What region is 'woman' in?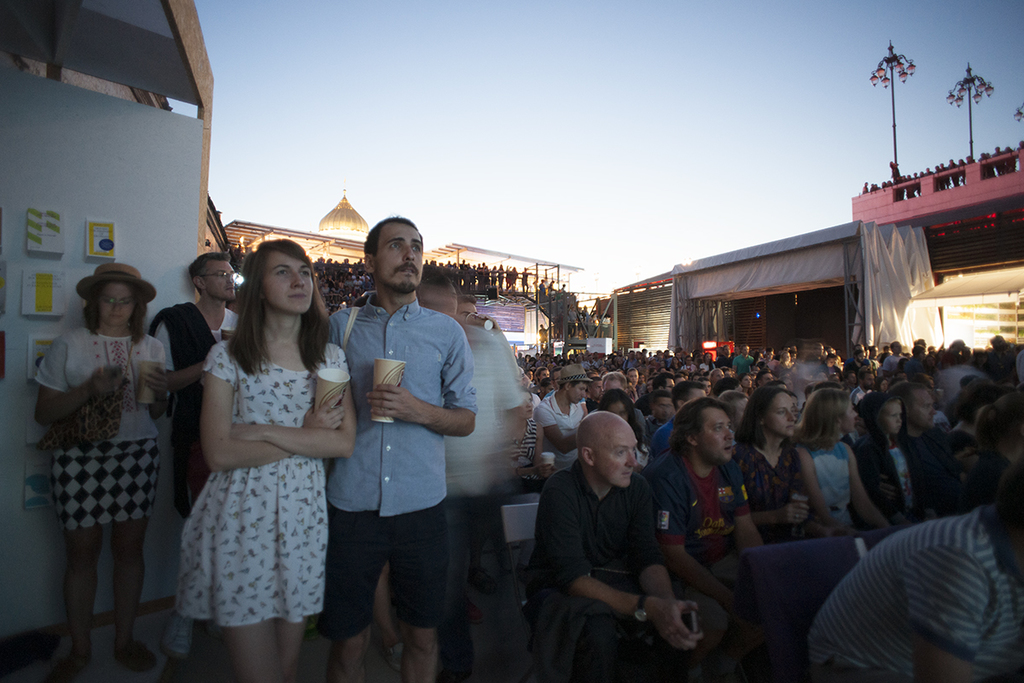
<box>173,234,374,682</box>.
